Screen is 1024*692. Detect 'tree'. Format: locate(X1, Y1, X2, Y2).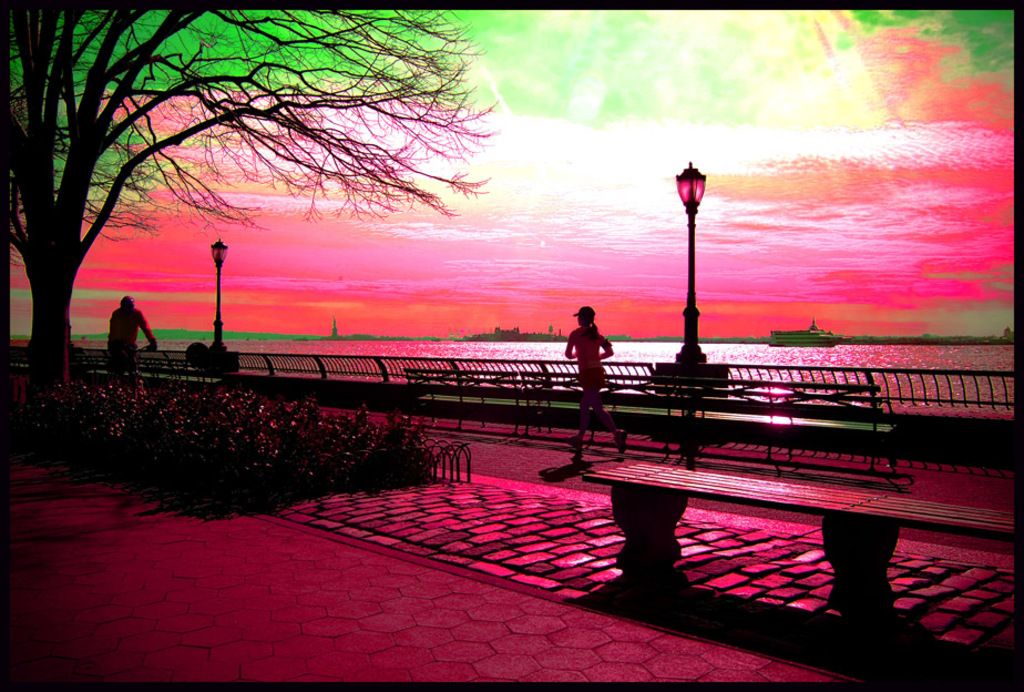
locate(6, 9, 423, 376).
